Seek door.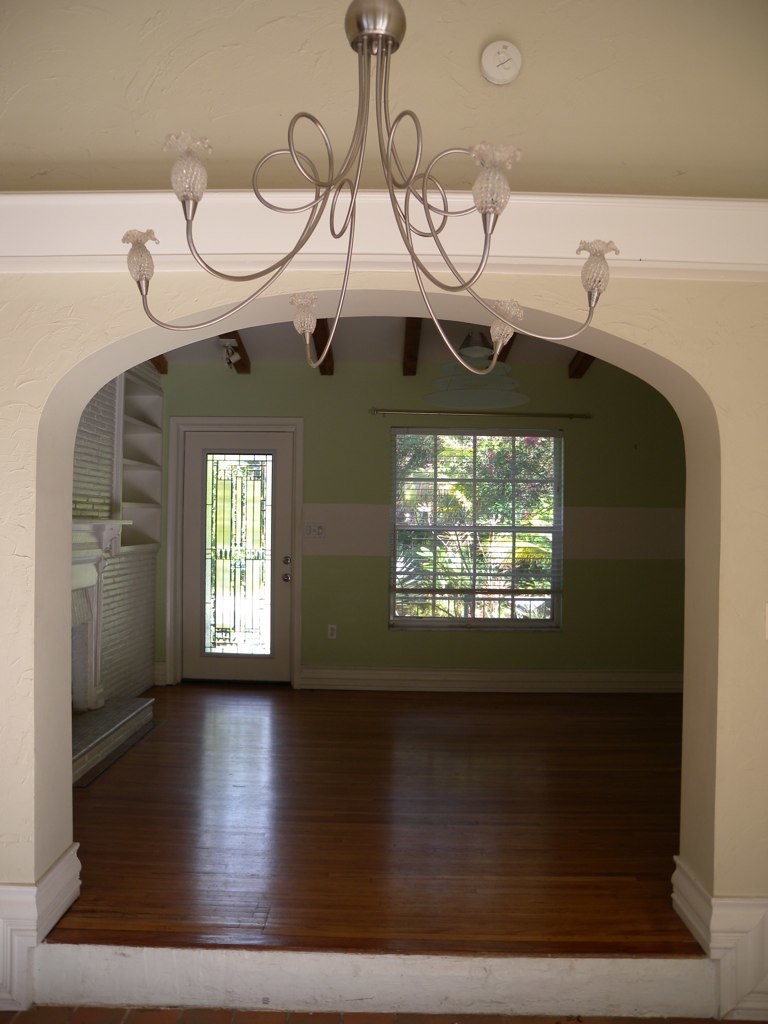
188,398,294,697.
